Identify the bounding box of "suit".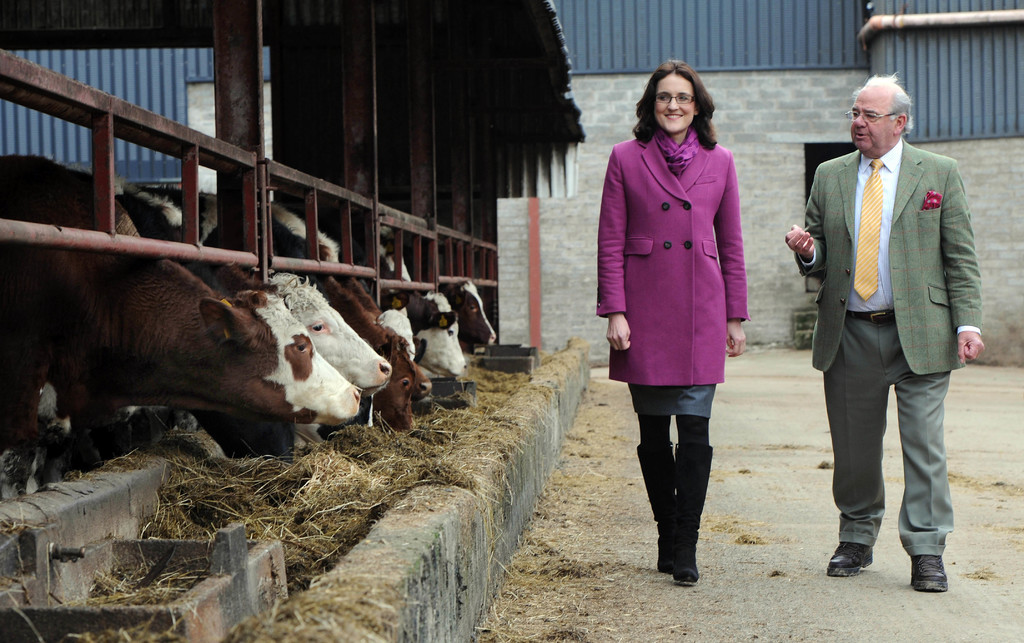
pyautogui.locateOnScreen(793, 85, 973, 585).
